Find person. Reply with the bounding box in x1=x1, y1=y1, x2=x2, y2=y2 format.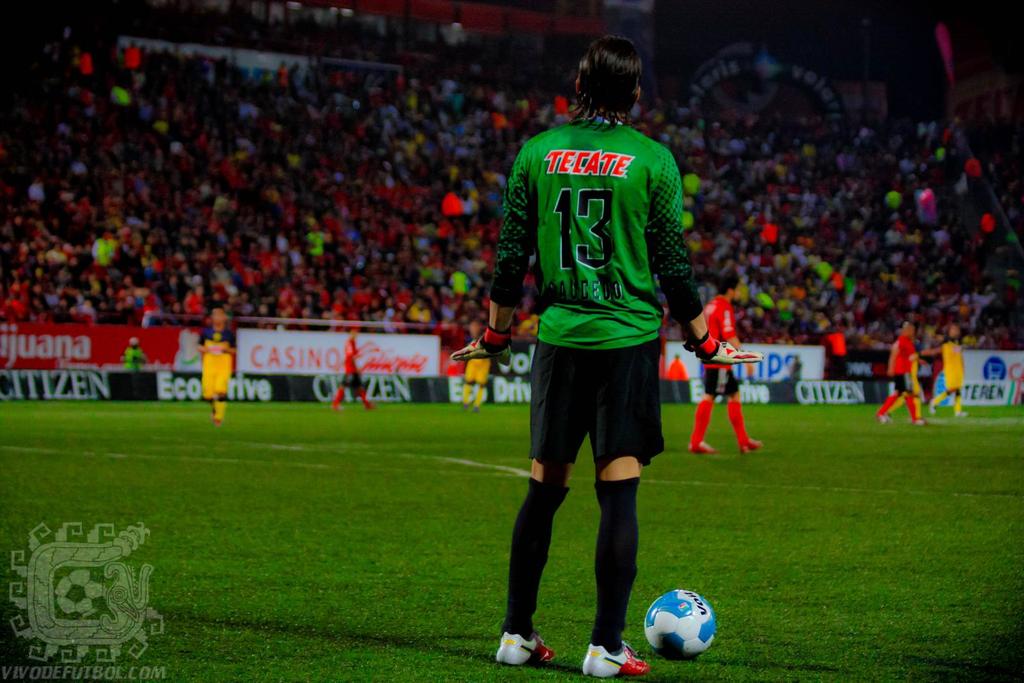
x1=920, y1=325, x2=978, y2=433.
